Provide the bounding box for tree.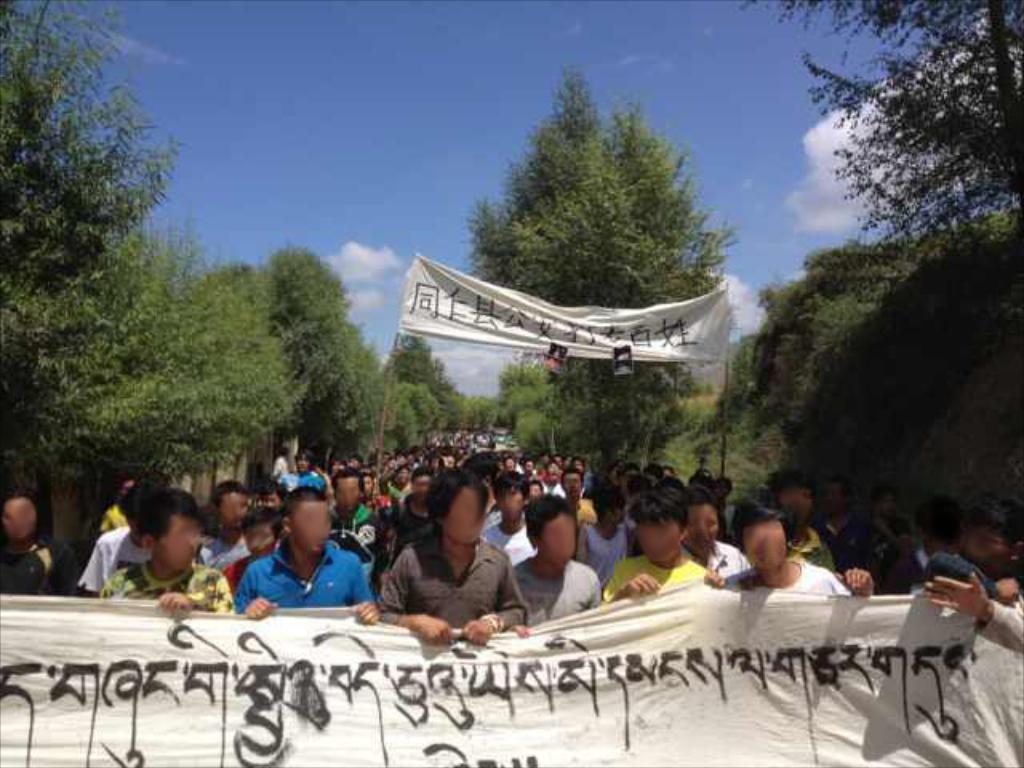
[x1=485, y1=342, x2=718, y2=461].
